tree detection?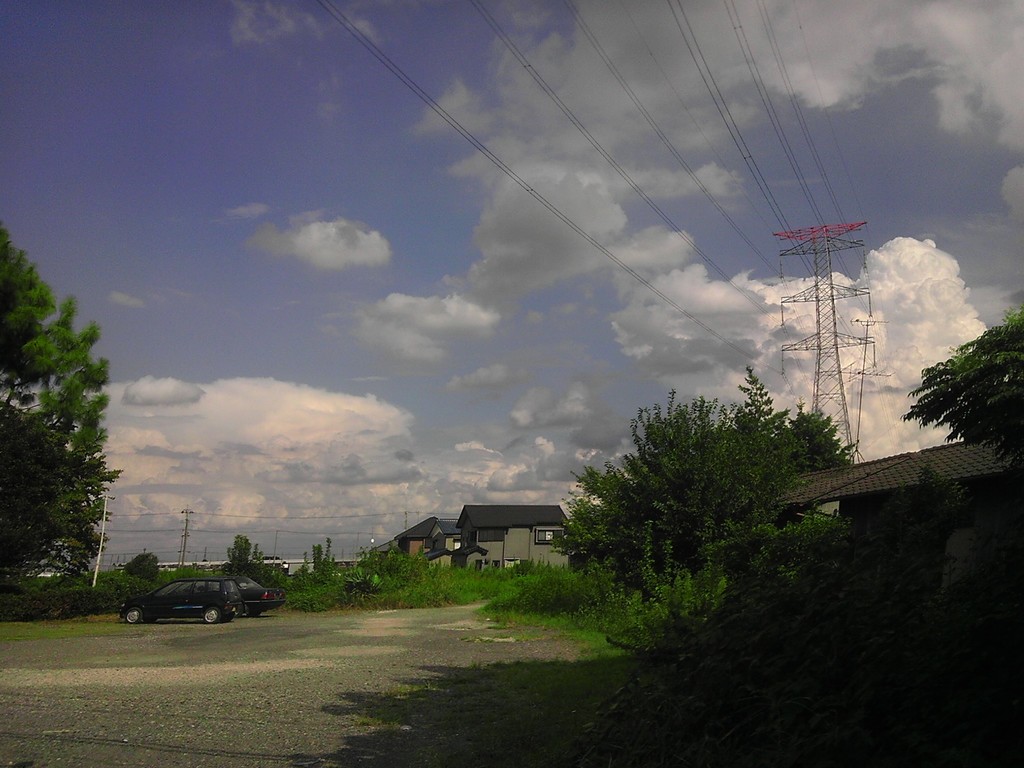
(x1=295, y1=535, x2=339, y2=588)
